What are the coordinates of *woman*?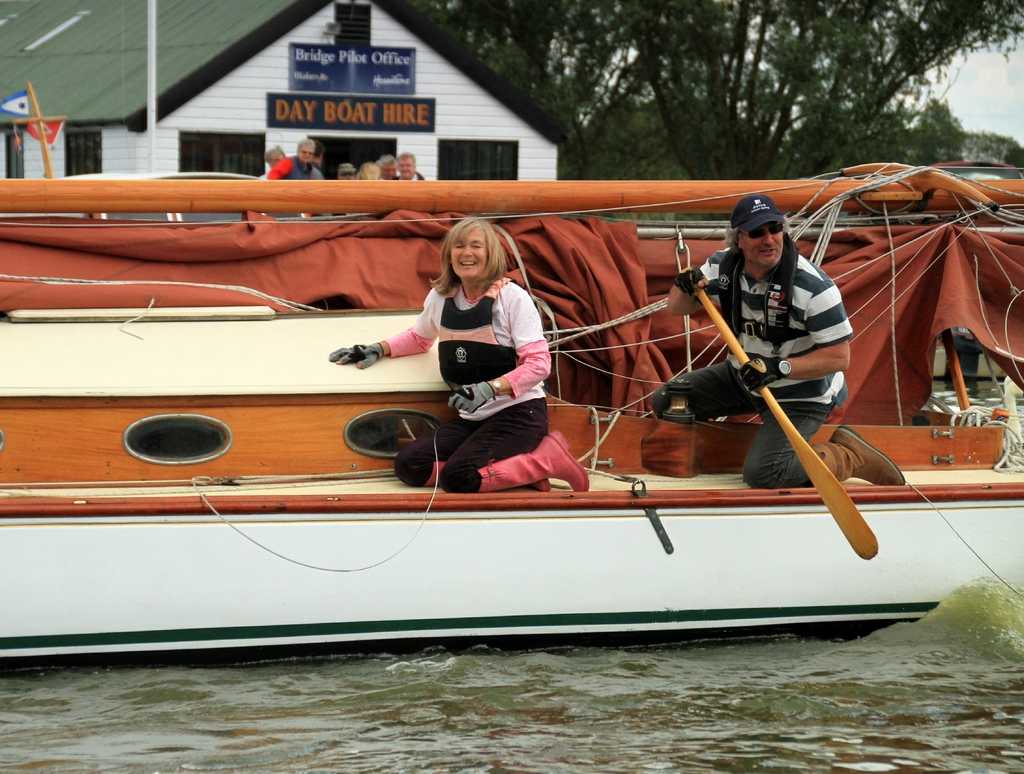
rect(399, 222, 568, 473).
